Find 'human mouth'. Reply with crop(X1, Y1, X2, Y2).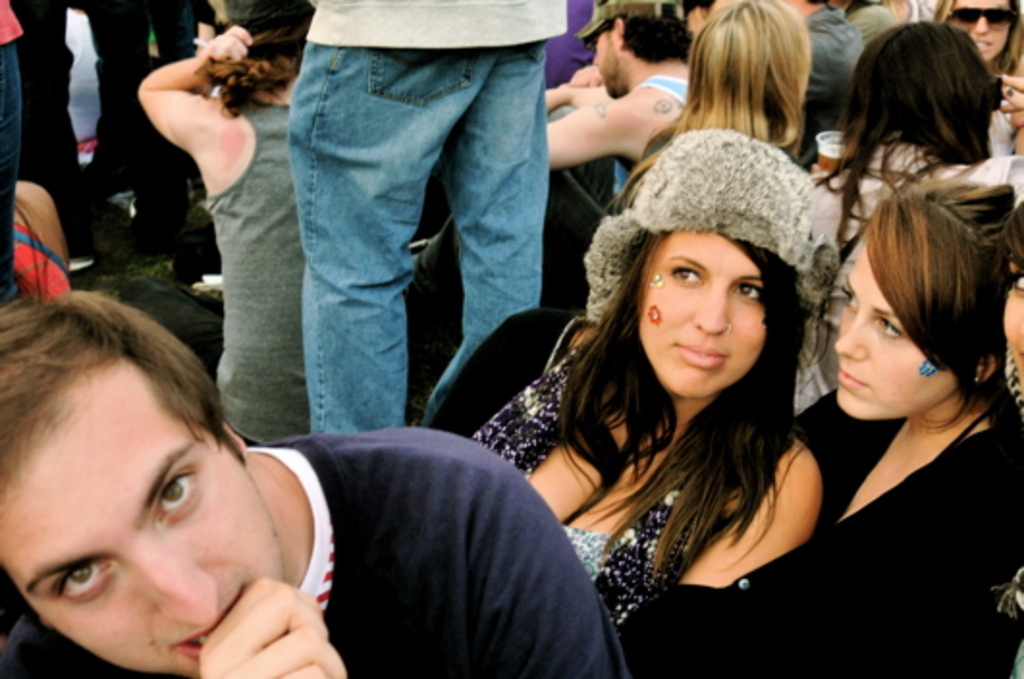
crop(168, 584, 243, 662).
